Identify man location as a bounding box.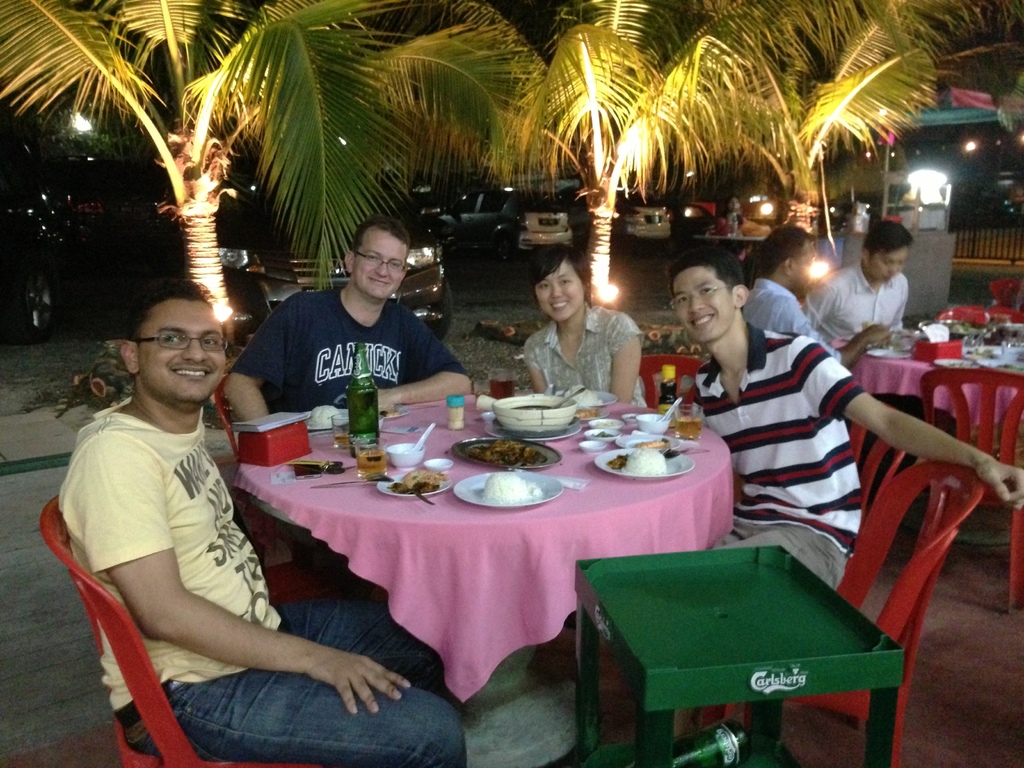
x1=619 y1=253 x2=1023 y2=743.
